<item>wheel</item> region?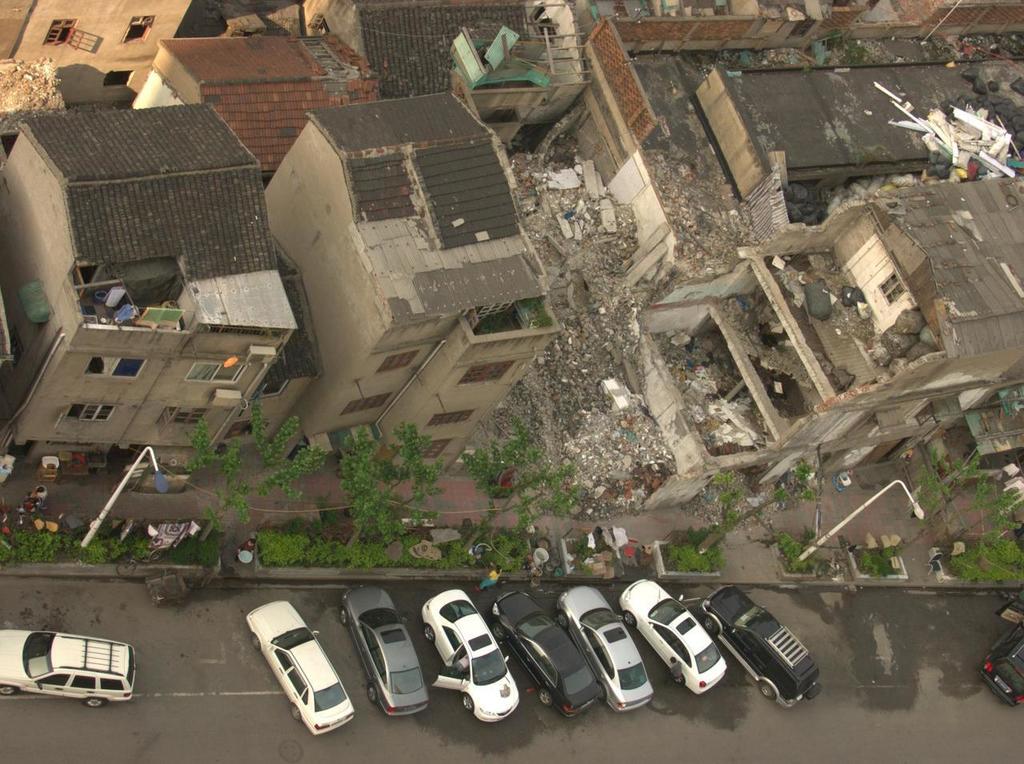
624/612/634/626
